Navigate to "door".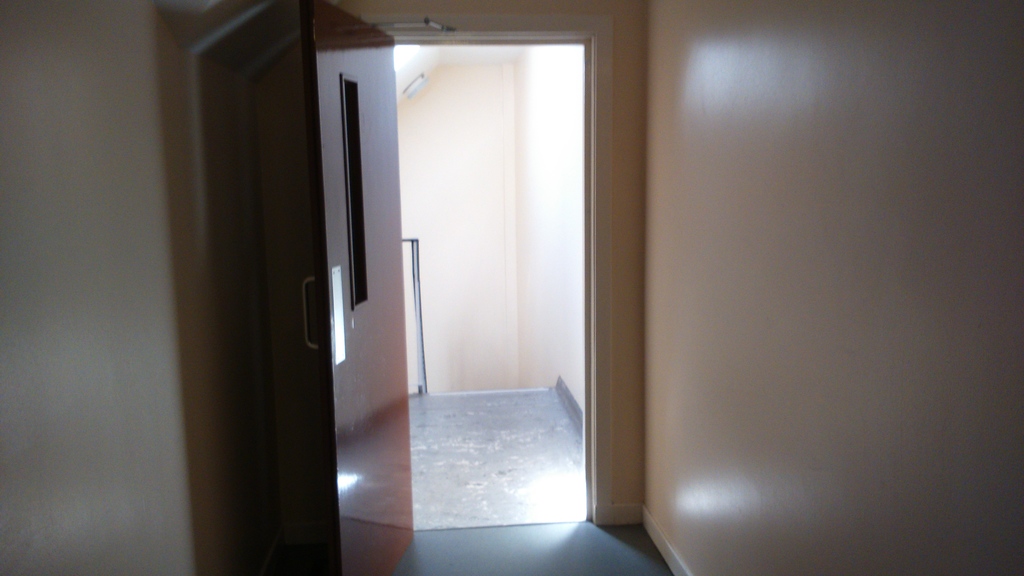
Navigation target: {"left": 306, "top": 0, "right": 425, "bottom": 575}.
